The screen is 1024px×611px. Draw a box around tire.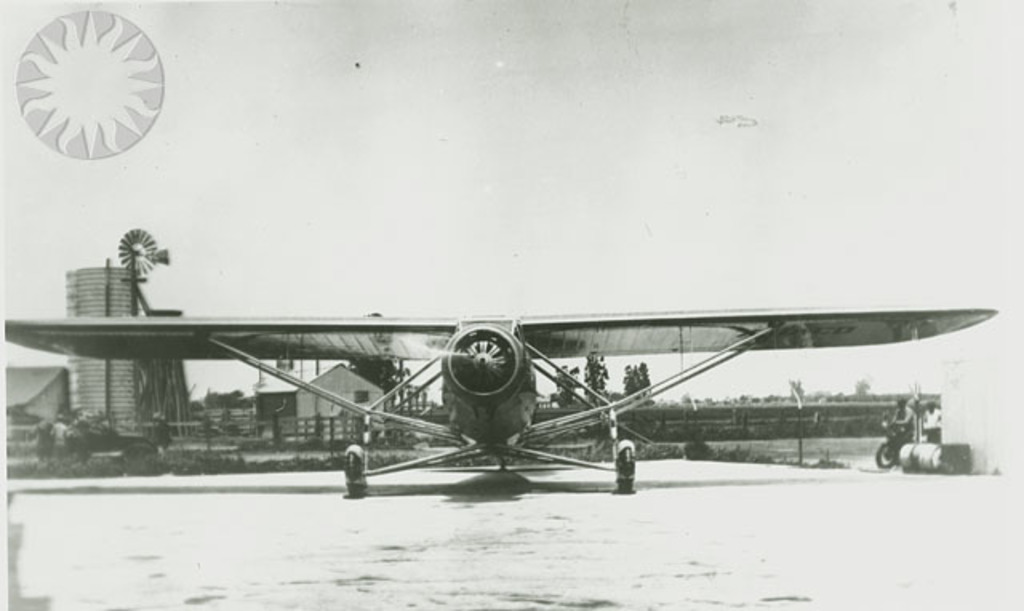
crop(341, 446, 371, 501).
